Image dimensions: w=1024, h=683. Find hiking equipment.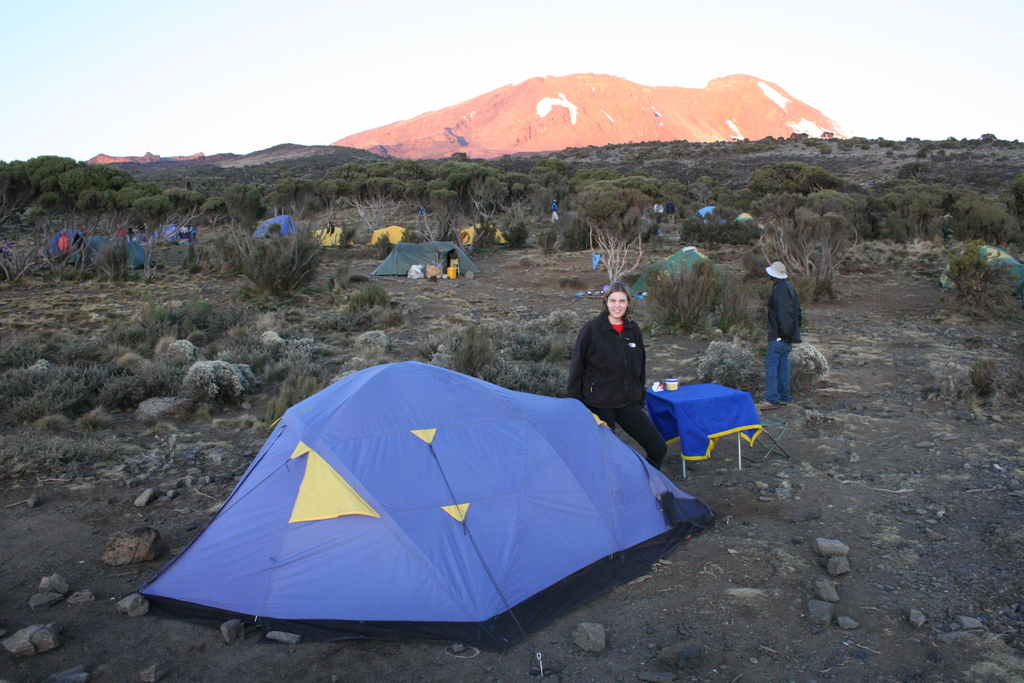
box=[458, 219, 512, 243].
